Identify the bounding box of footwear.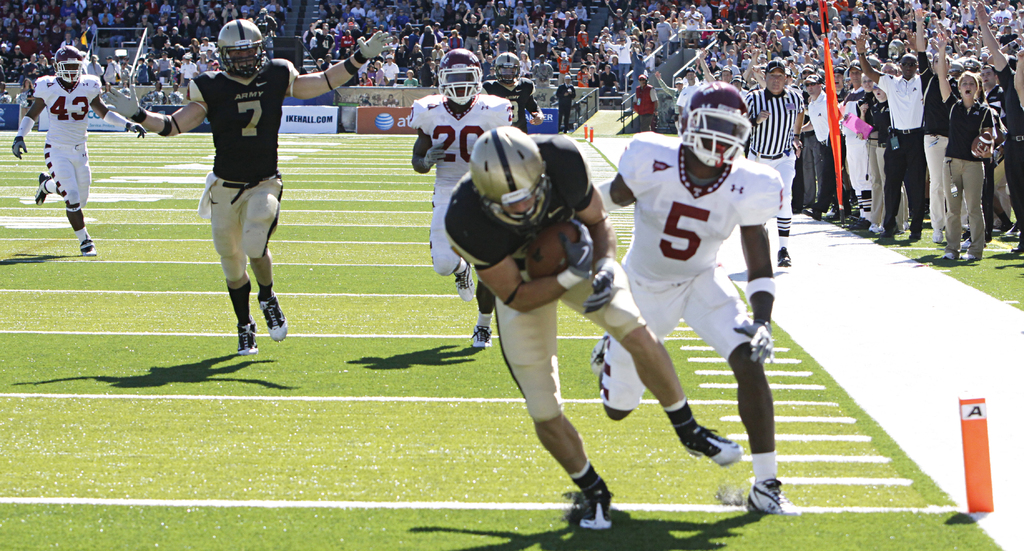
l=892, t=225, r=901, b=234.
